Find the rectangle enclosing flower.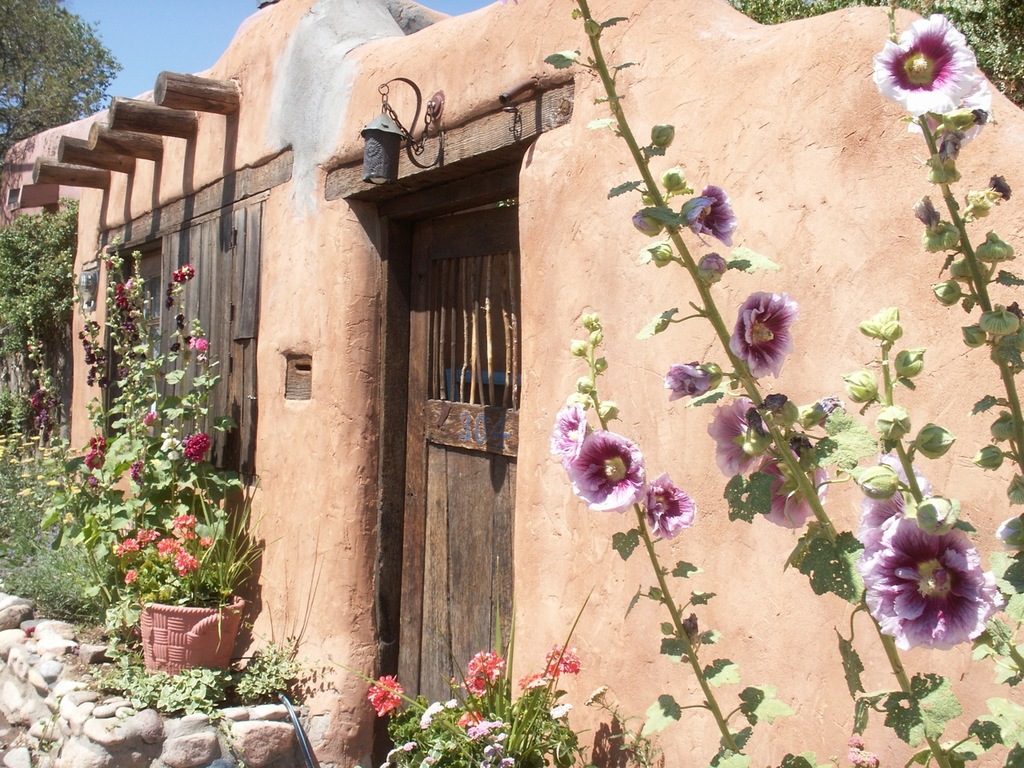
162/286/174/306.
